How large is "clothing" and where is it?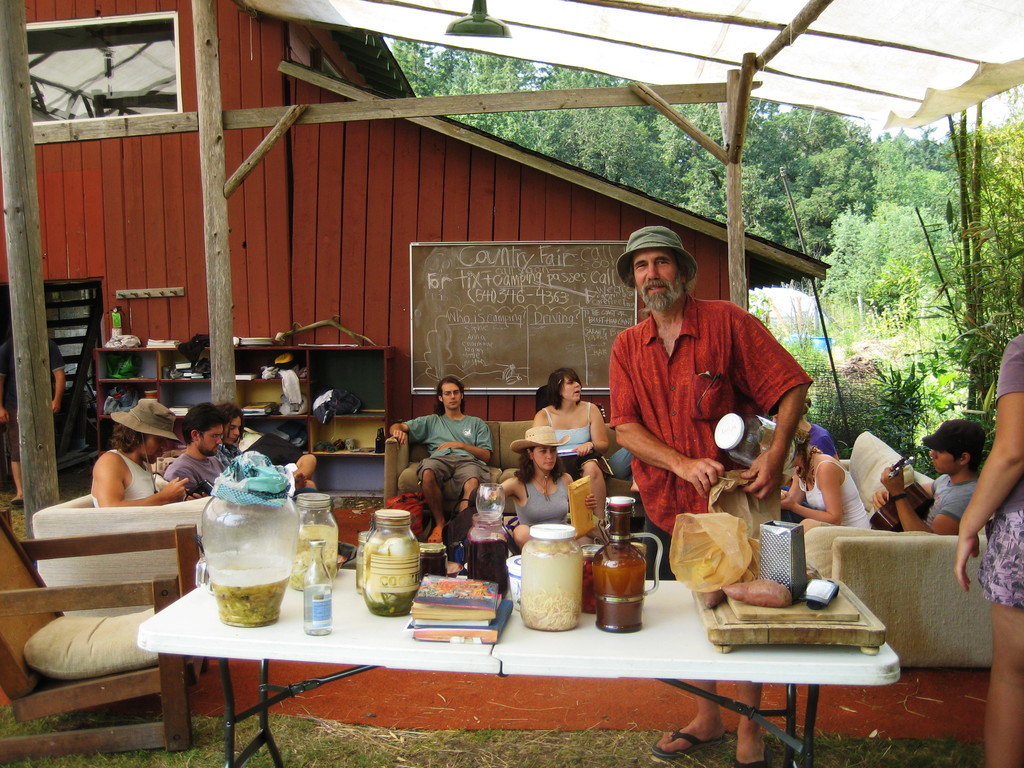
Bounding box: 602,255,812,535.
